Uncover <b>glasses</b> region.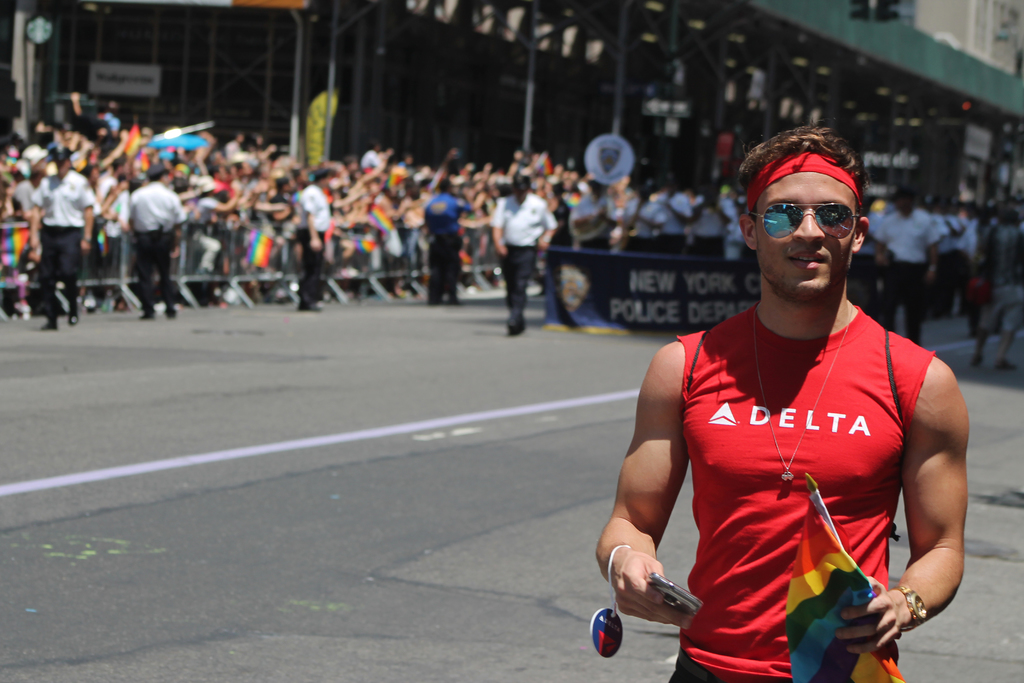
Uncovered: x1=751, y1=202, x2=861, y2=241.
